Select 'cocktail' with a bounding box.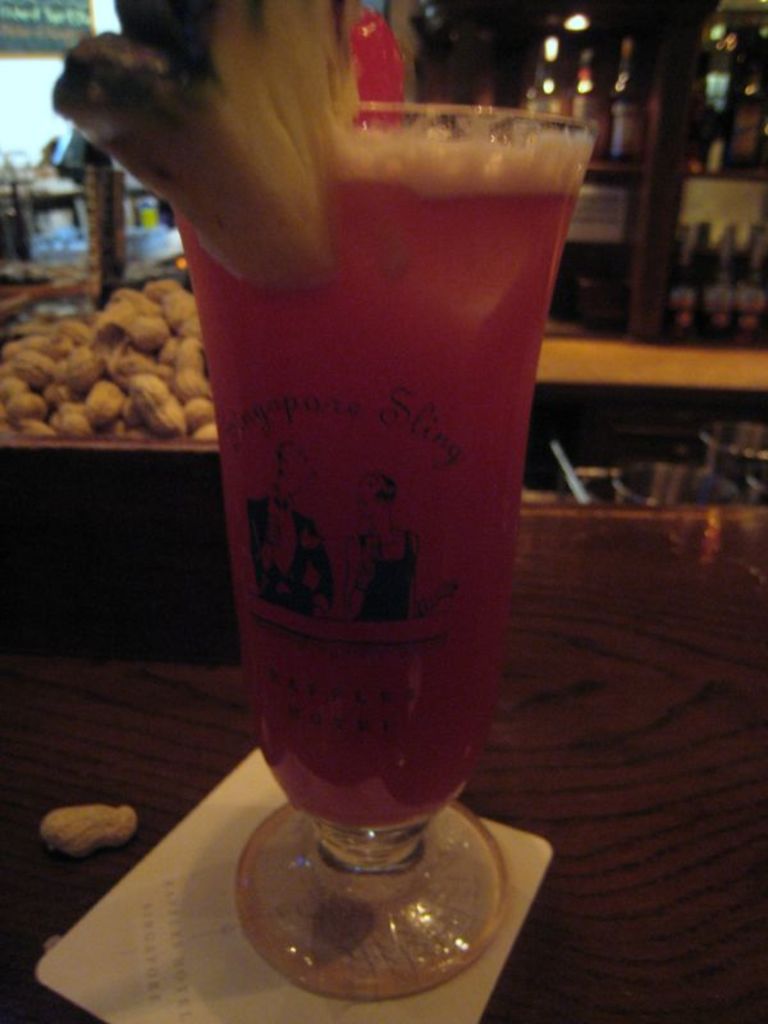
49/0/593/1006.
